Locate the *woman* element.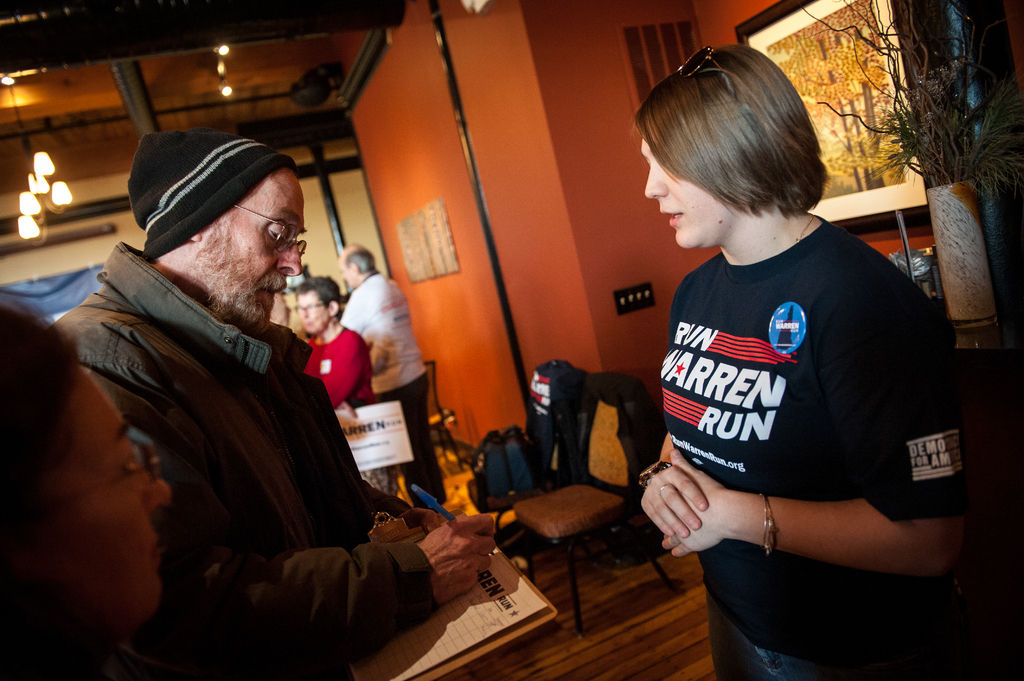
Element bbox: pyautogui.locateOnScreen(0, 298, 165, 680).
